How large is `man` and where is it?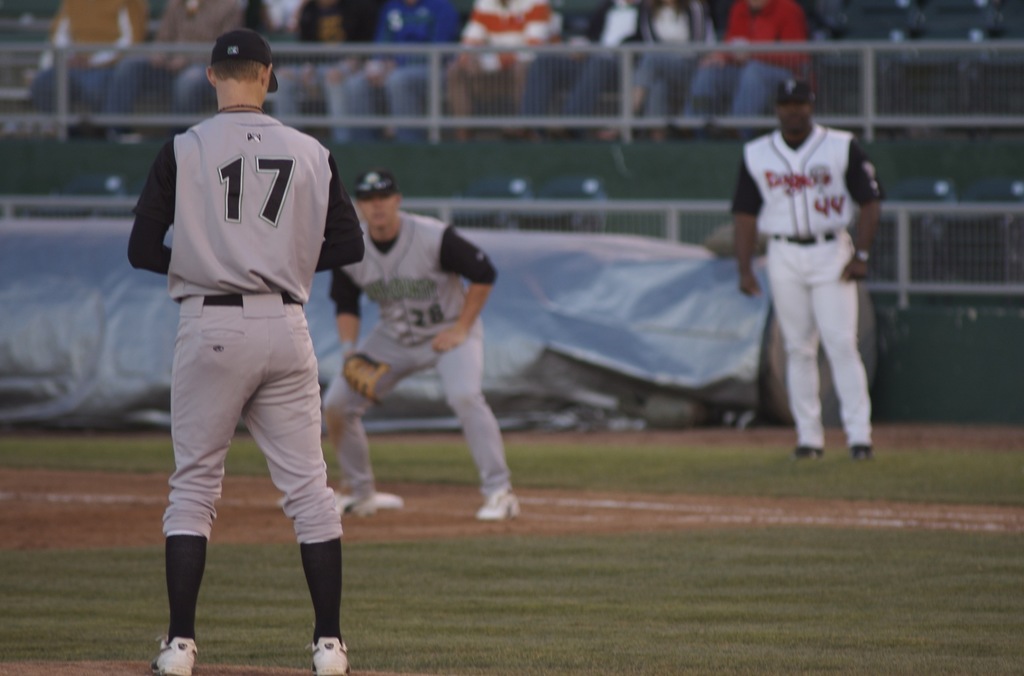
Bounding box: select_region(317, 167, 500, 525).
